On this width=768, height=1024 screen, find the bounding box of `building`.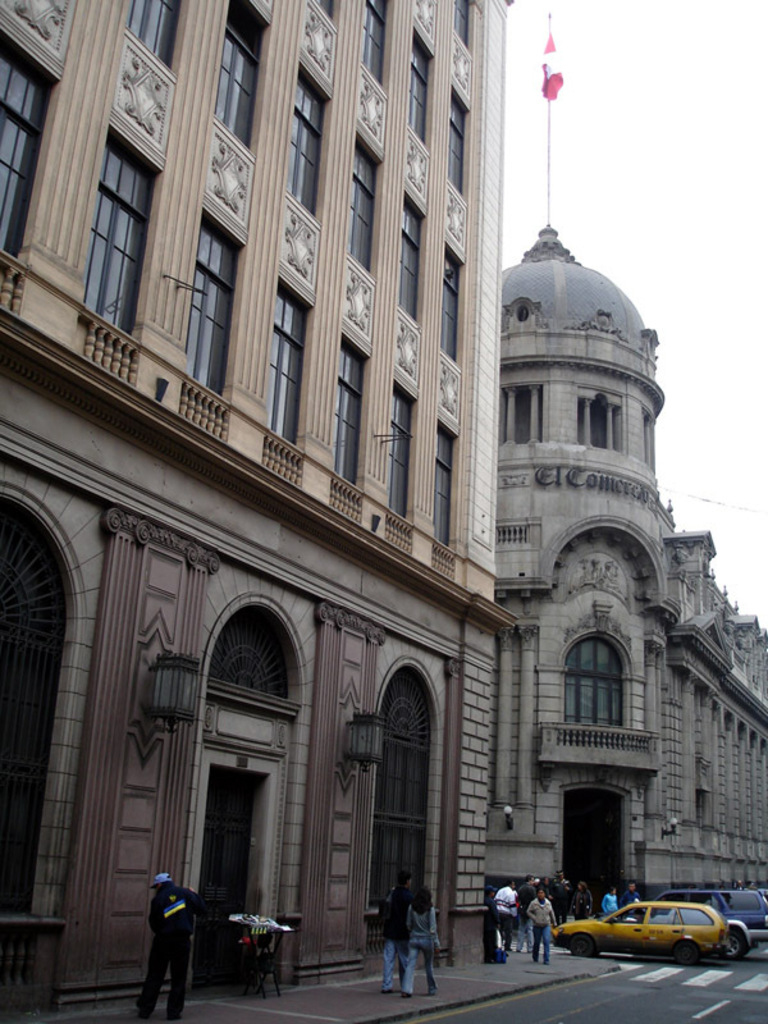
Bounding box: bbox=(484, 14, 767, 906).
